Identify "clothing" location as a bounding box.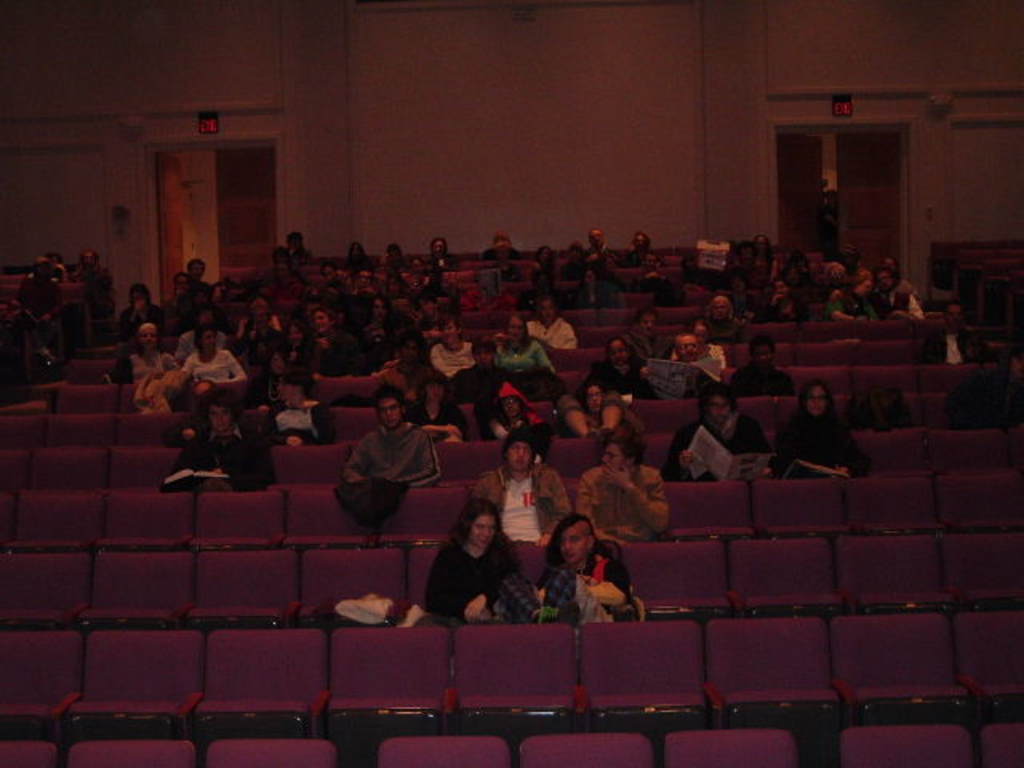
<bbox>538, 323, 571, 346</bbox>.
